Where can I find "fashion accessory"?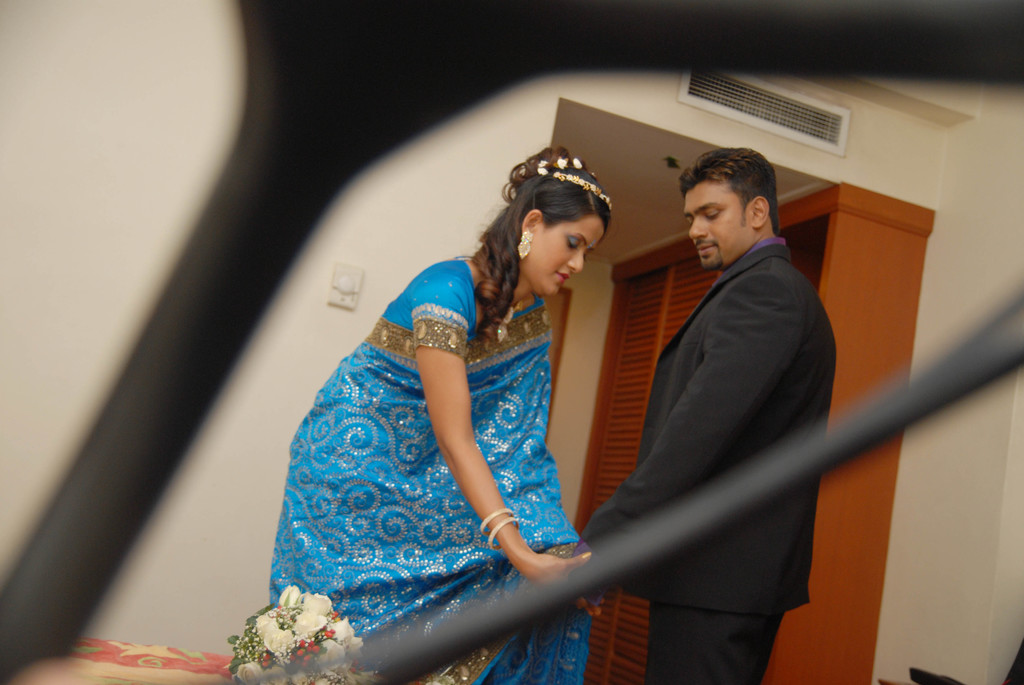
You can find it at crop(520, 156, 595, 176).
